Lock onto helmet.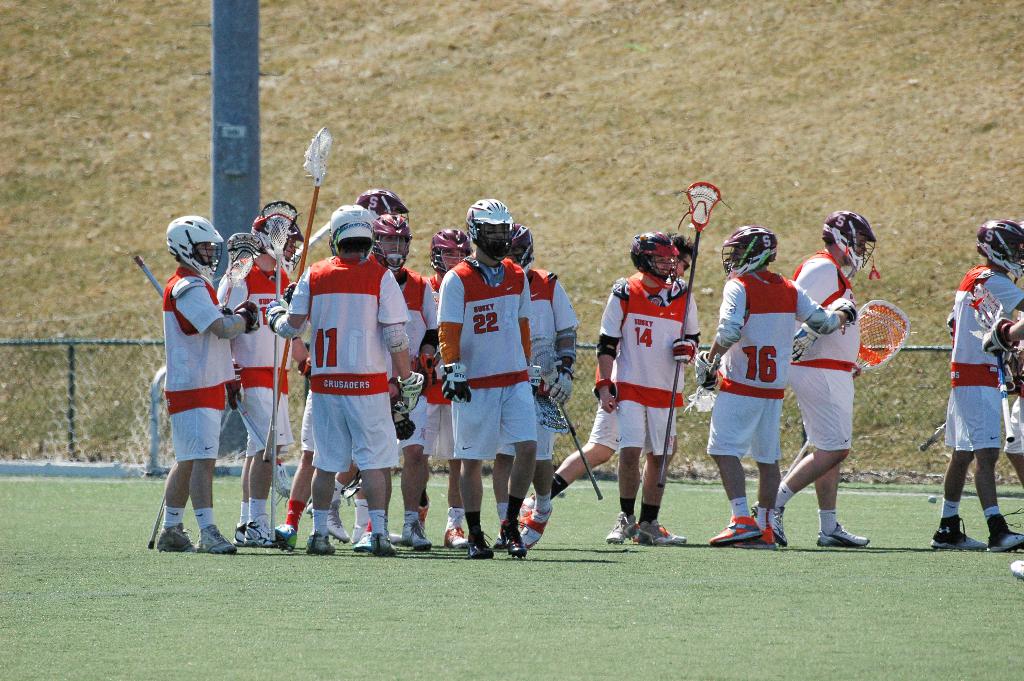
Locked: (821,209,876,273).
